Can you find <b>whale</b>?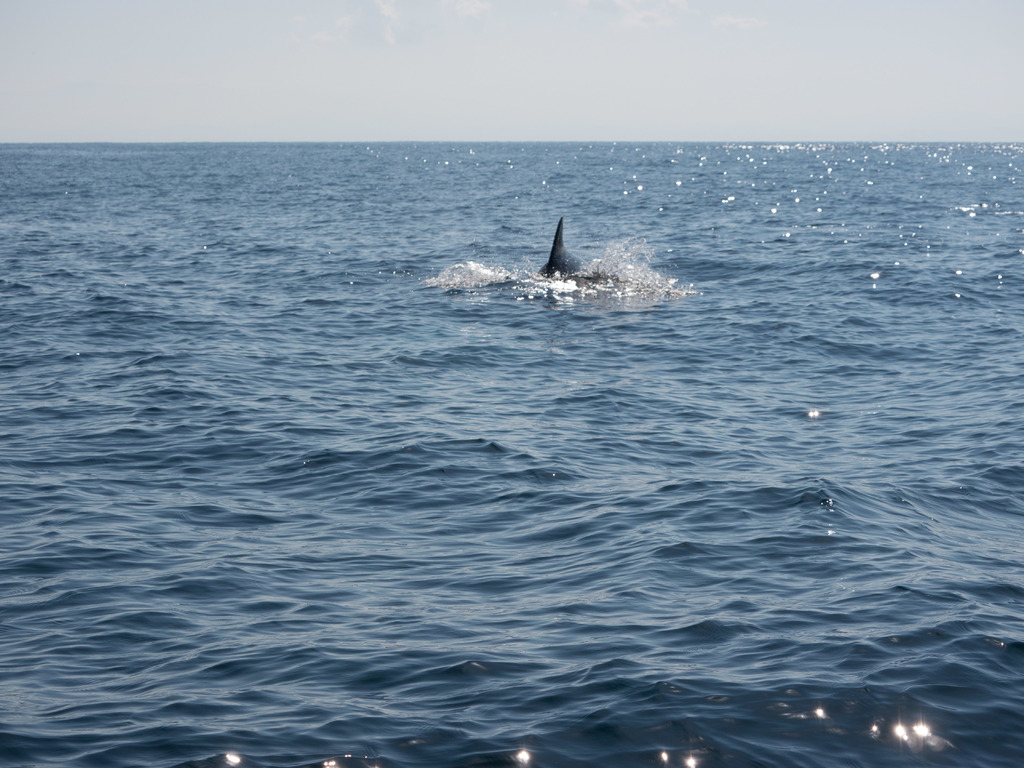
Yes, bounding box: bbox=(539, 217, 585, 280).
